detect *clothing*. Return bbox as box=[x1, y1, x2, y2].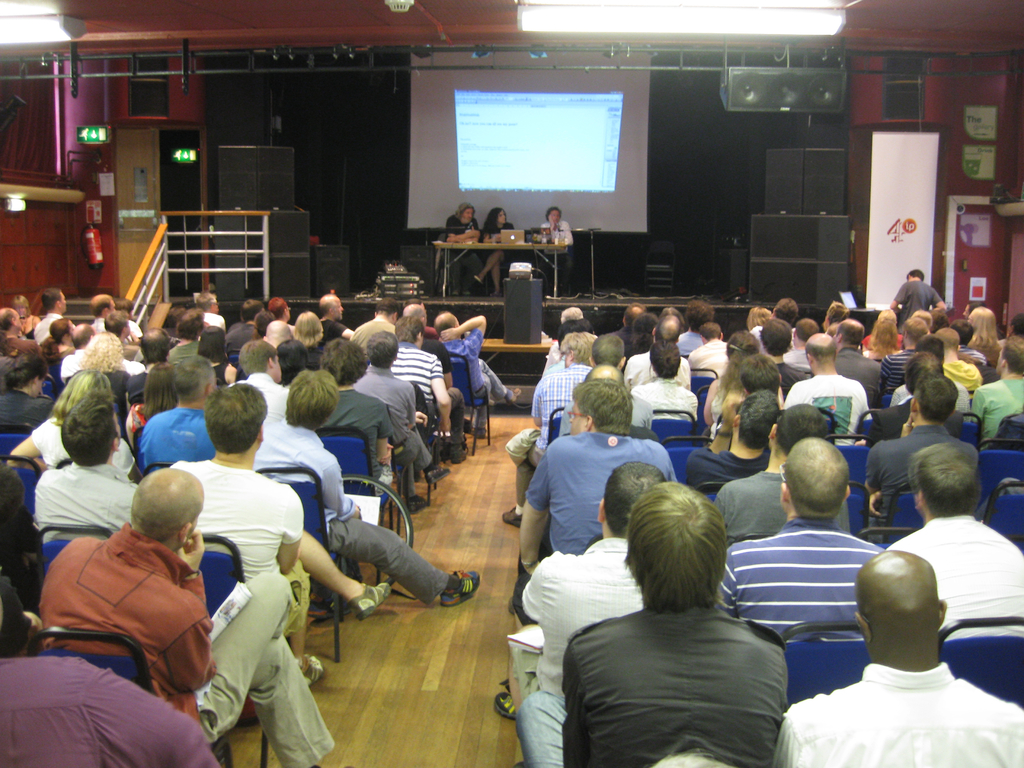
box=[229, 373, 287, 418].
